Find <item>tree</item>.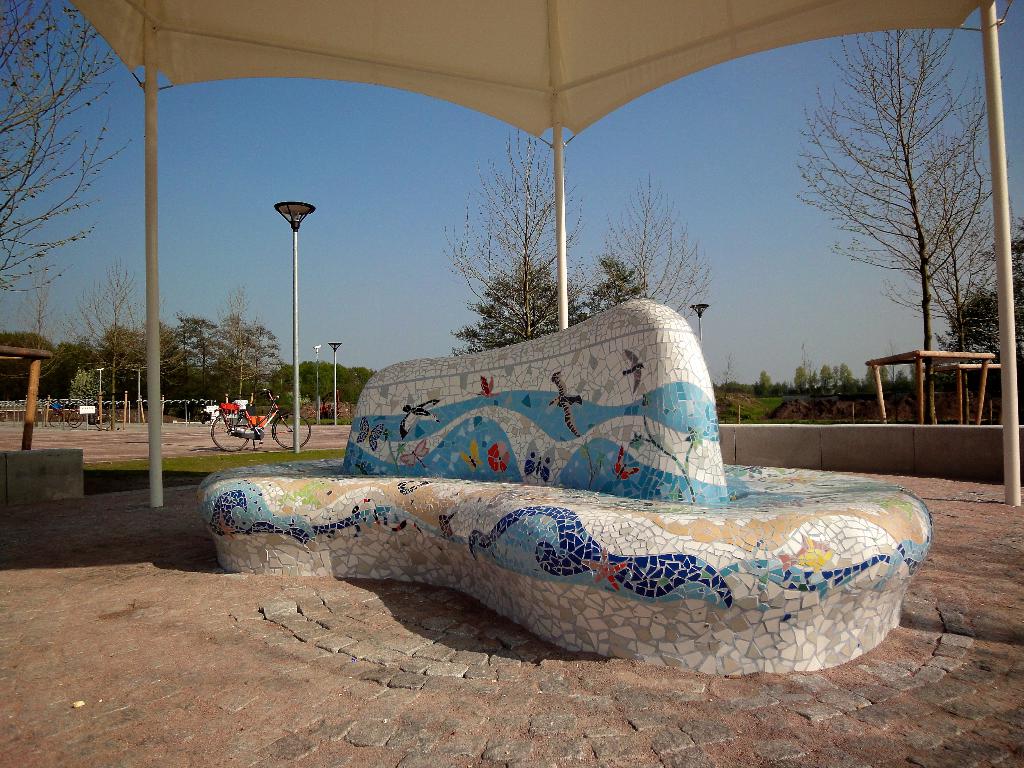
{"x1": 0, "y1": 0, "x2": 140, "y2": 299}.
